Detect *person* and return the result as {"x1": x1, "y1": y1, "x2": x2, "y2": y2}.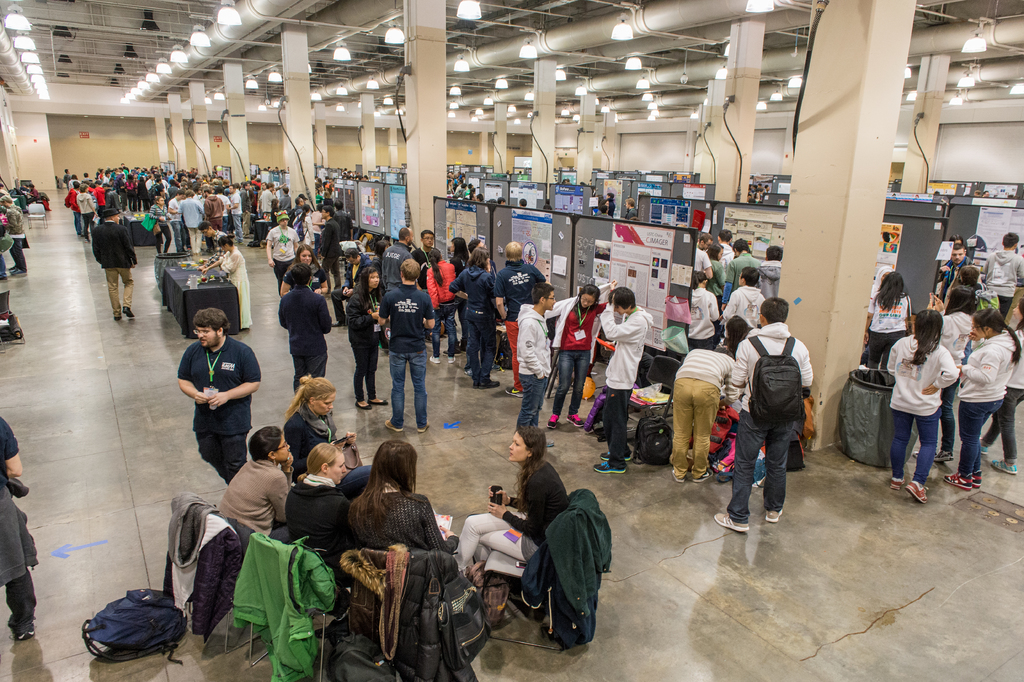
{"x1": 593, "y1": 202, "x2": 613, "y2": 223}.
